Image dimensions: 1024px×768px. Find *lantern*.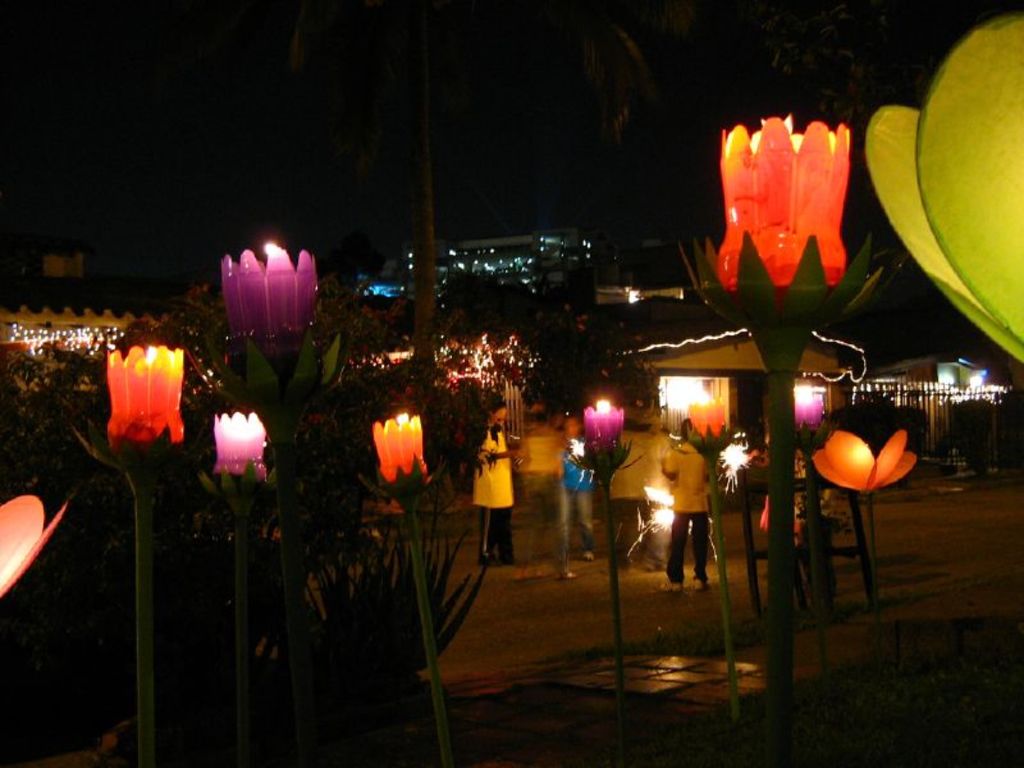
[x1=0, y1=490, x2=64, y2=602].
